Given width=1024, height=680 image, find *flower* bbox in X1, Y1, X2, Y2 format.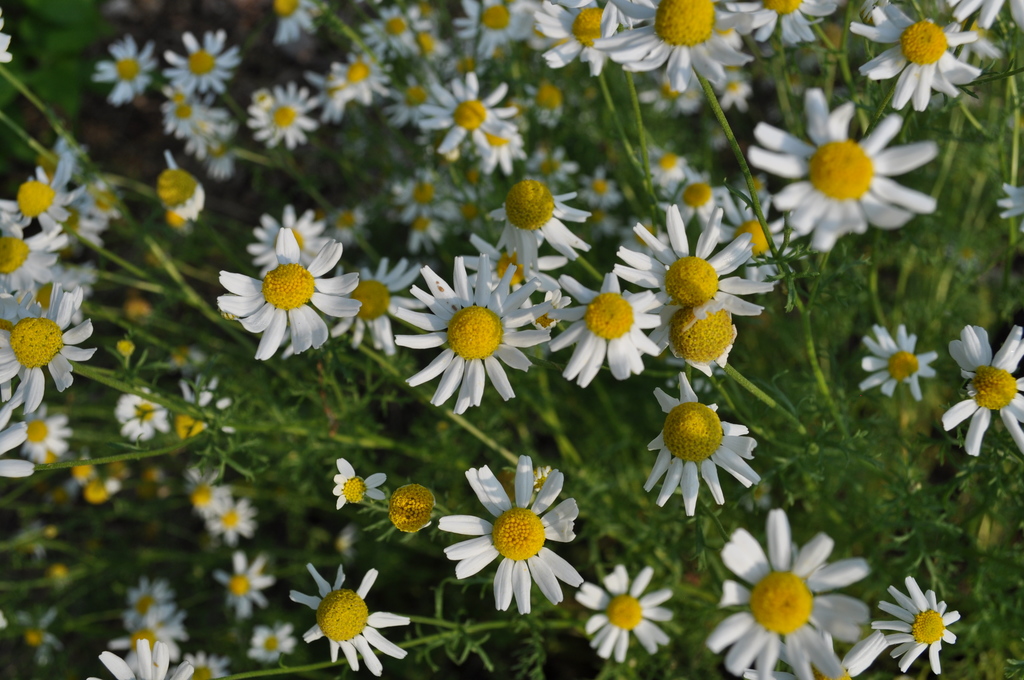
0, 147, 114, 248.
